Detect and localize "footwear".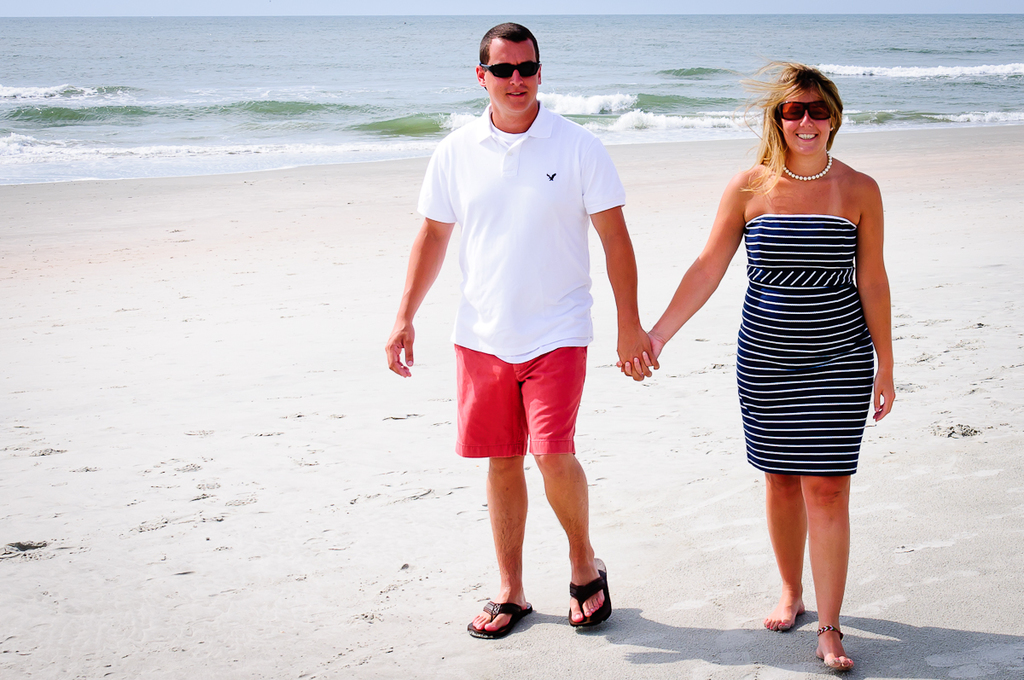
Localized at [x1=567, y1=555, x2=605, y2=628].
